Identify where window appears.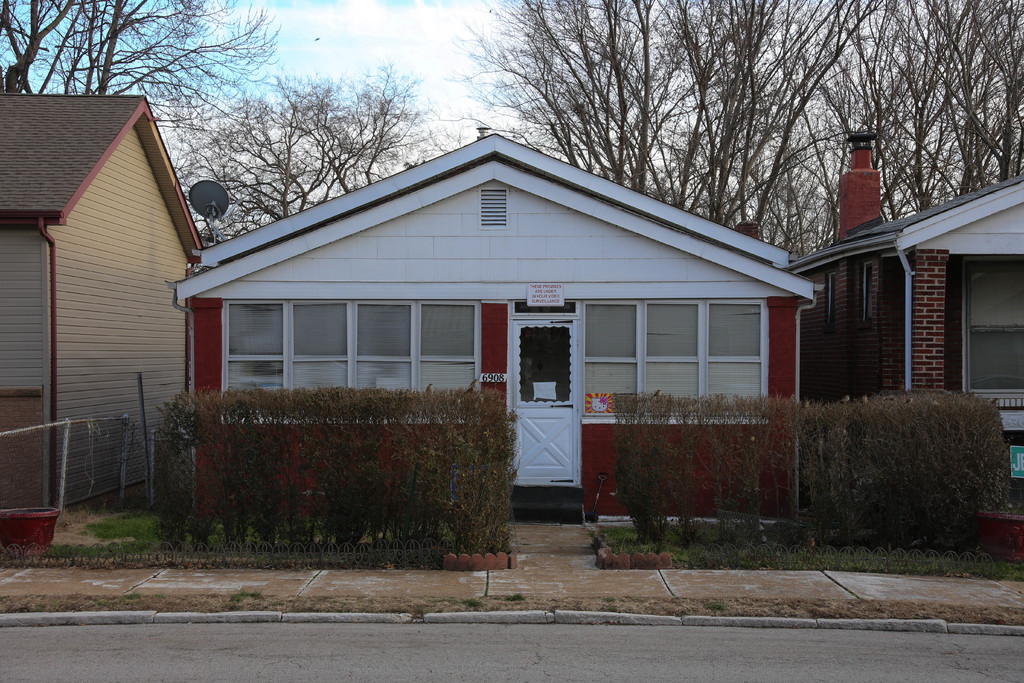
Appears at <box>644,357,703,415</box>.
